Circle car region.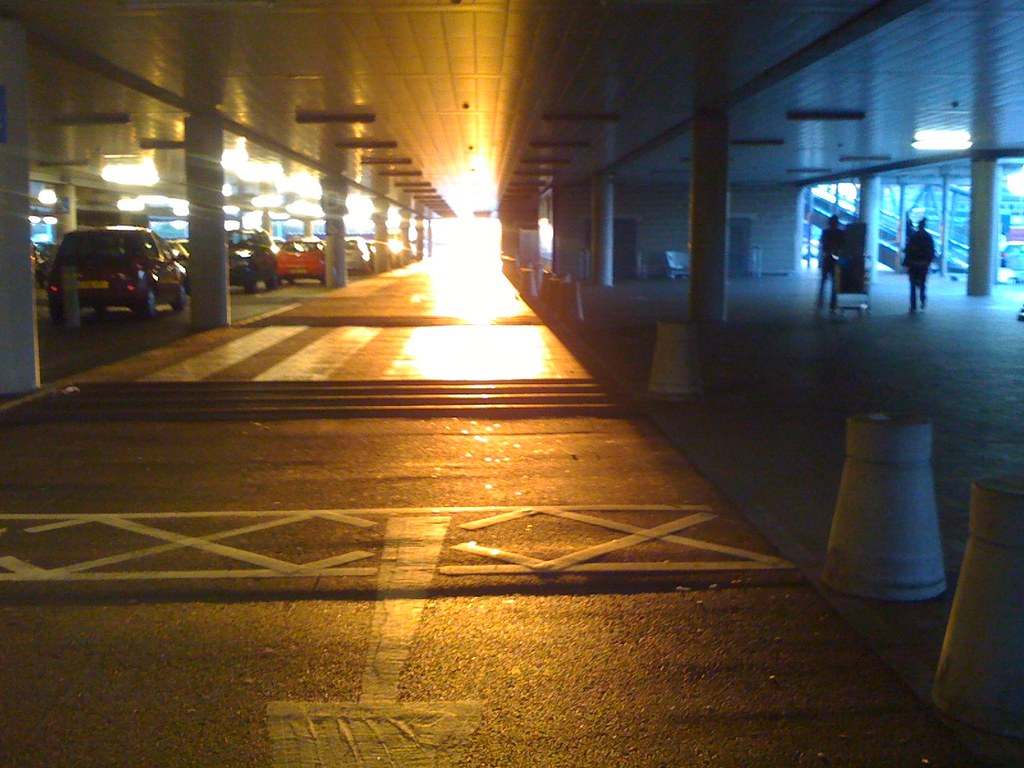
Region: pyautogui.locateOnScreen(27, 234, 68, 330).
